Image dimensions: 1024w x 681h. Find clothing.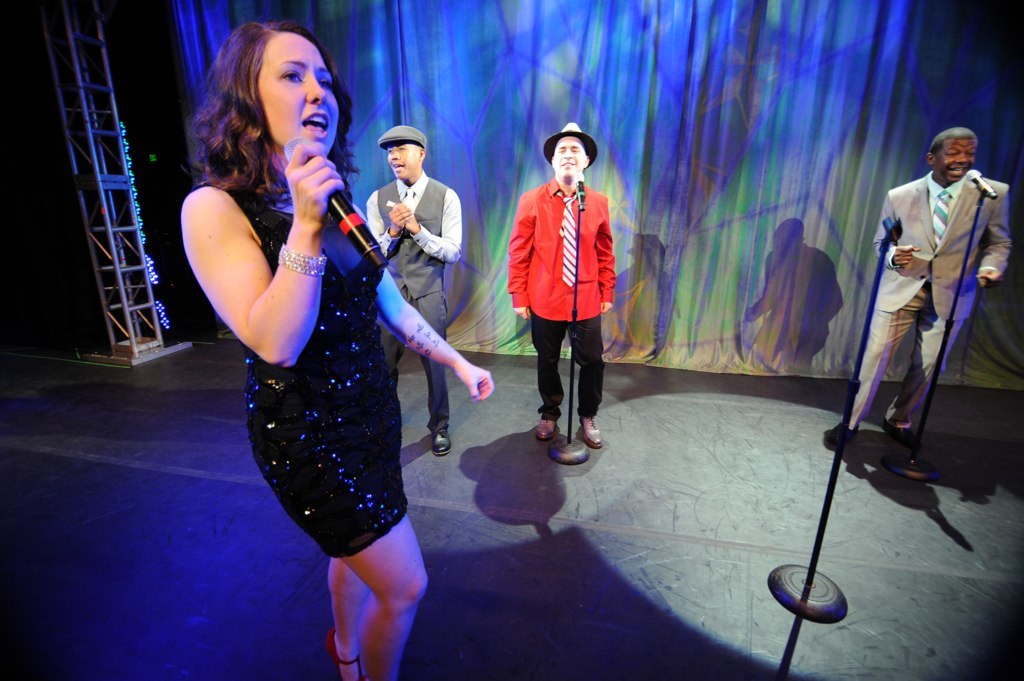
rect(847, 169, 1013, 435).
